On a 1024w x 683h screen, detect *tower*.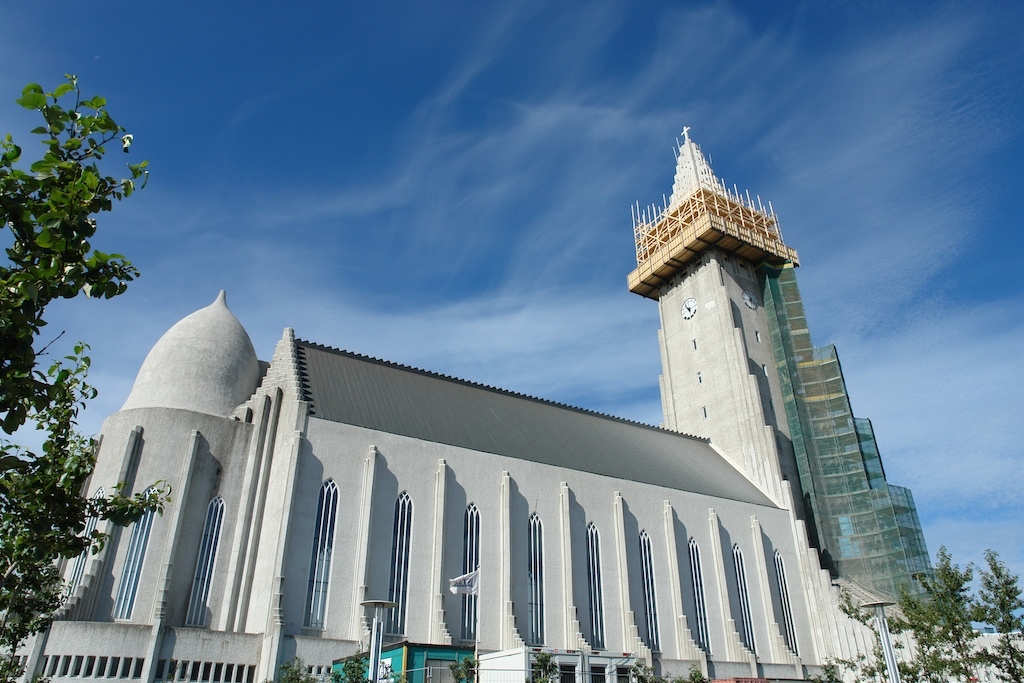
select_region(626, 127, 817, 544).
